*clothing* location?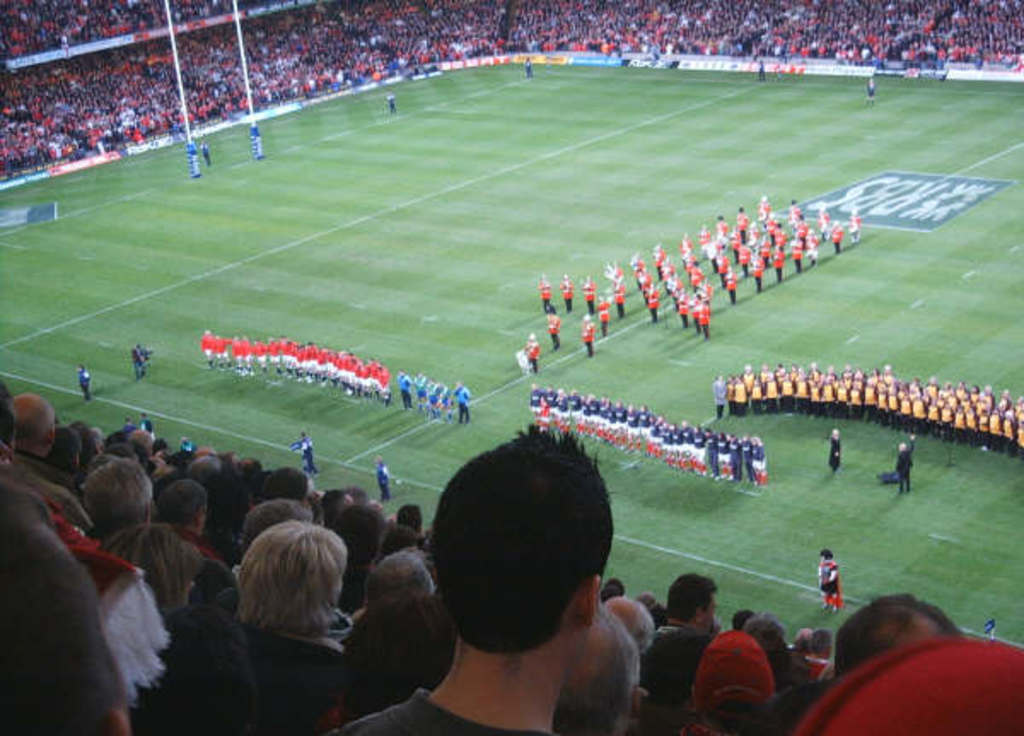
251, 347, 270, 376
